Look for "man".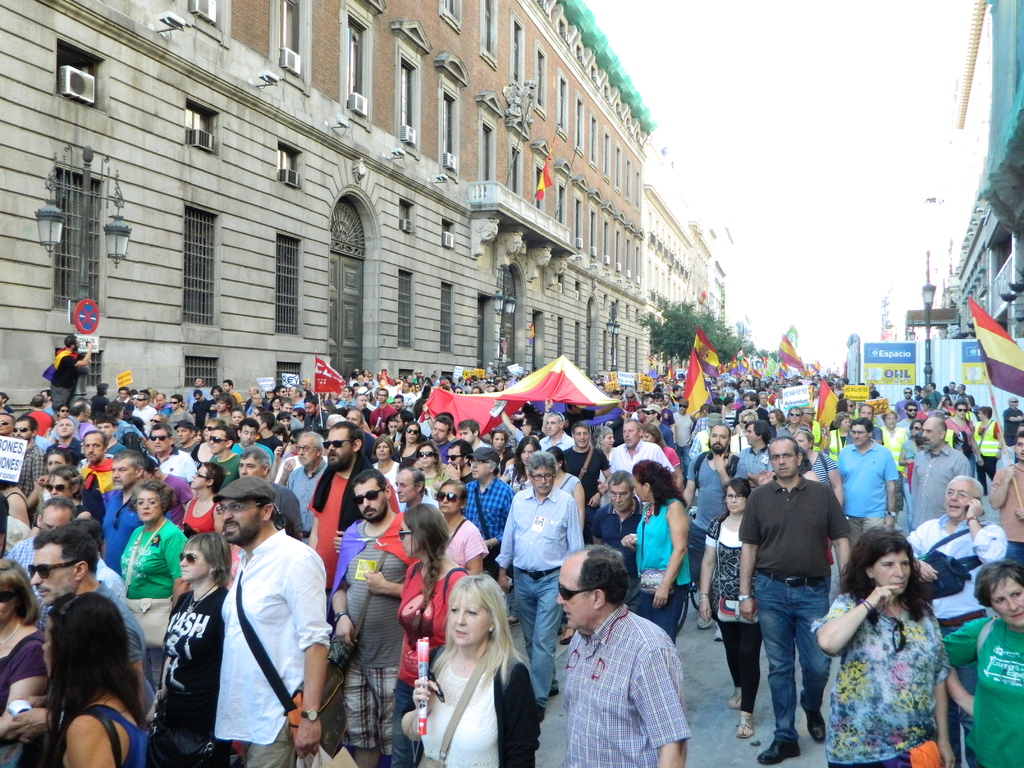
Found: region(154, 392, 176, 421).
